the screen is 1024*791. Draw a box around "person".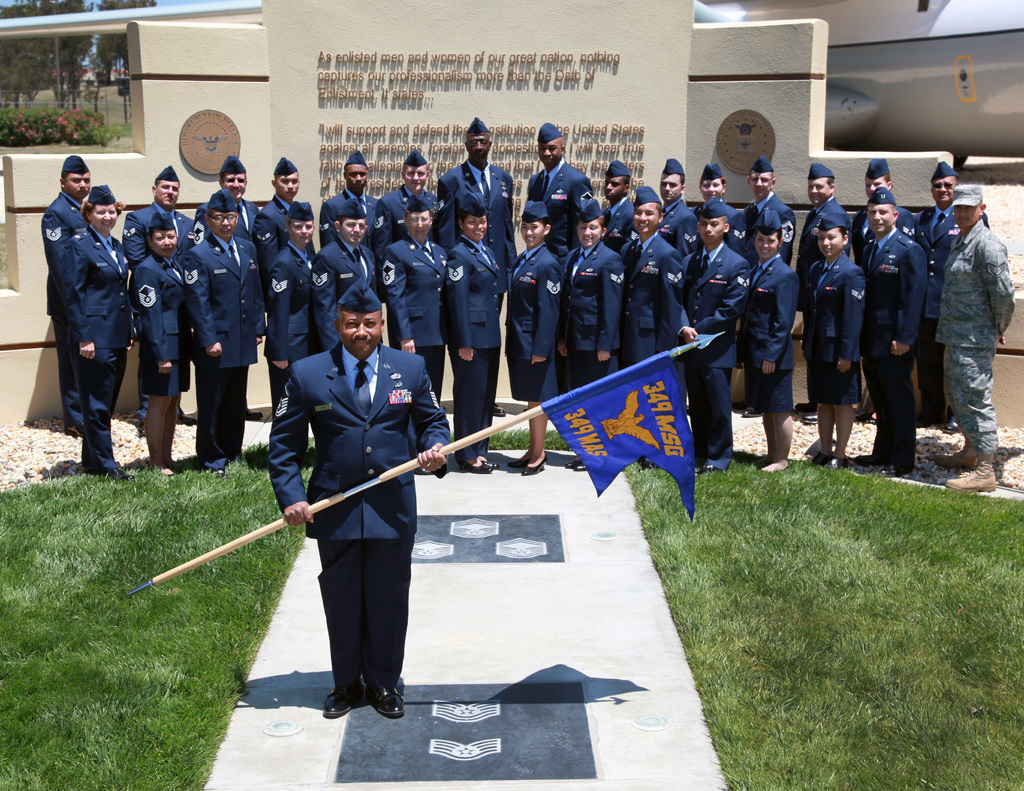
crop(263, 270, 451, 719).
